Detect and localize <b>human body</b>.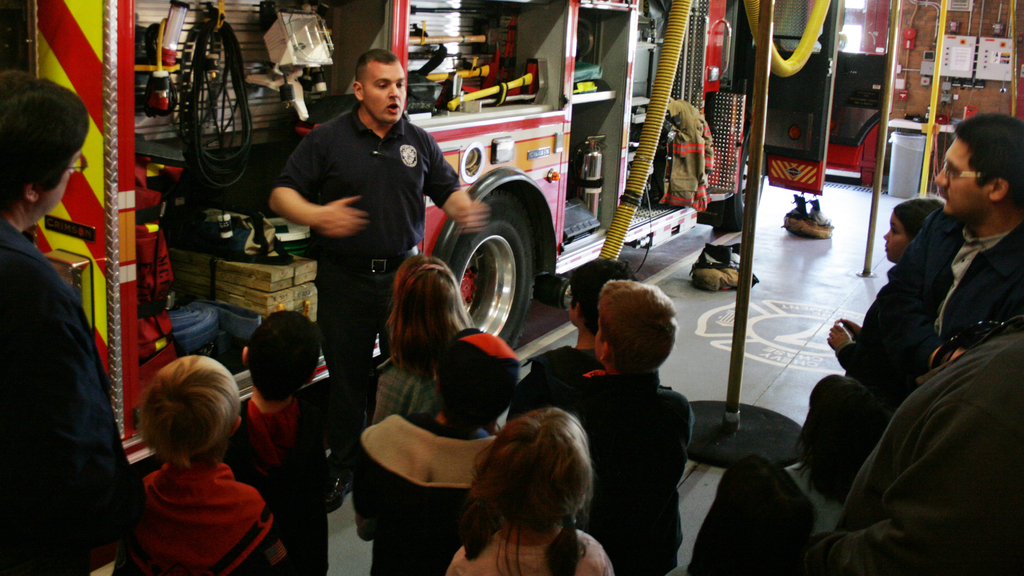
Localized at bbox(502, 257, 630, 416).
